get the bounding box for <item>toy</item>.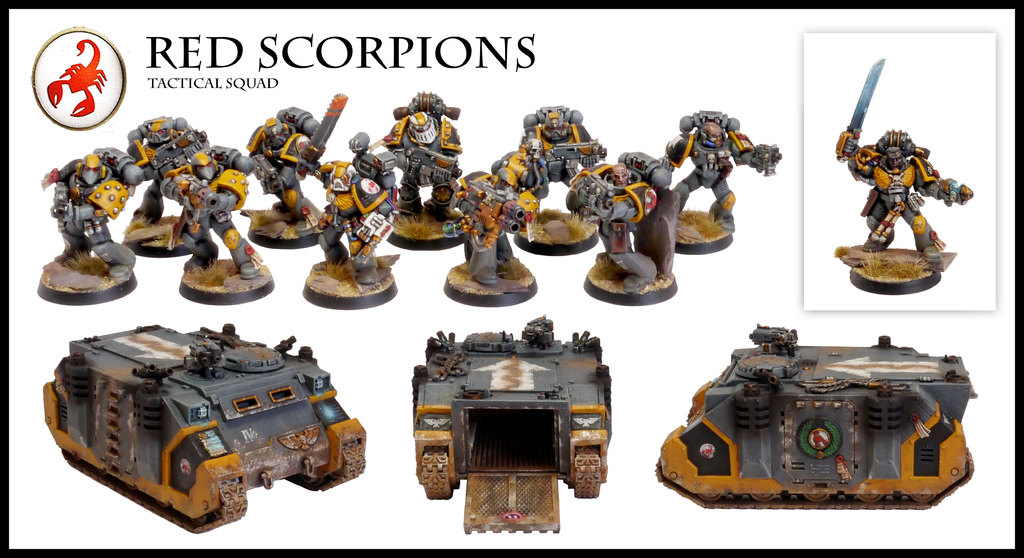
[567, 150, 676, 305].
